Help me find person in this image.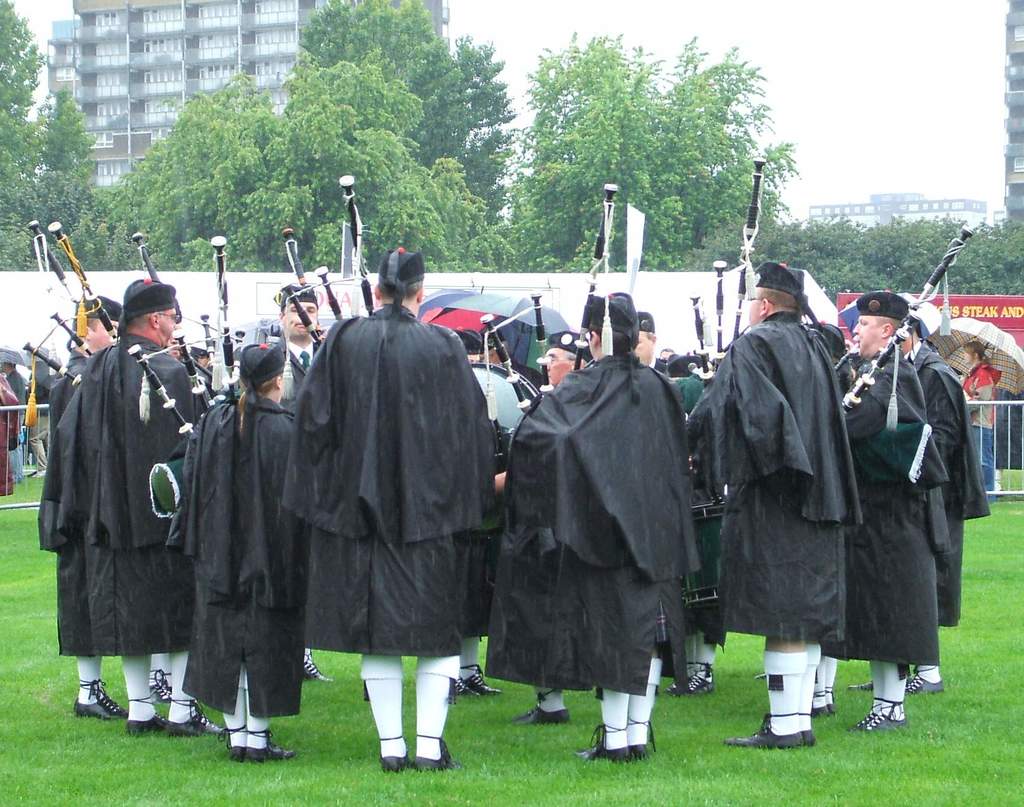
Found it: <box>840,290,941,726</box>.
